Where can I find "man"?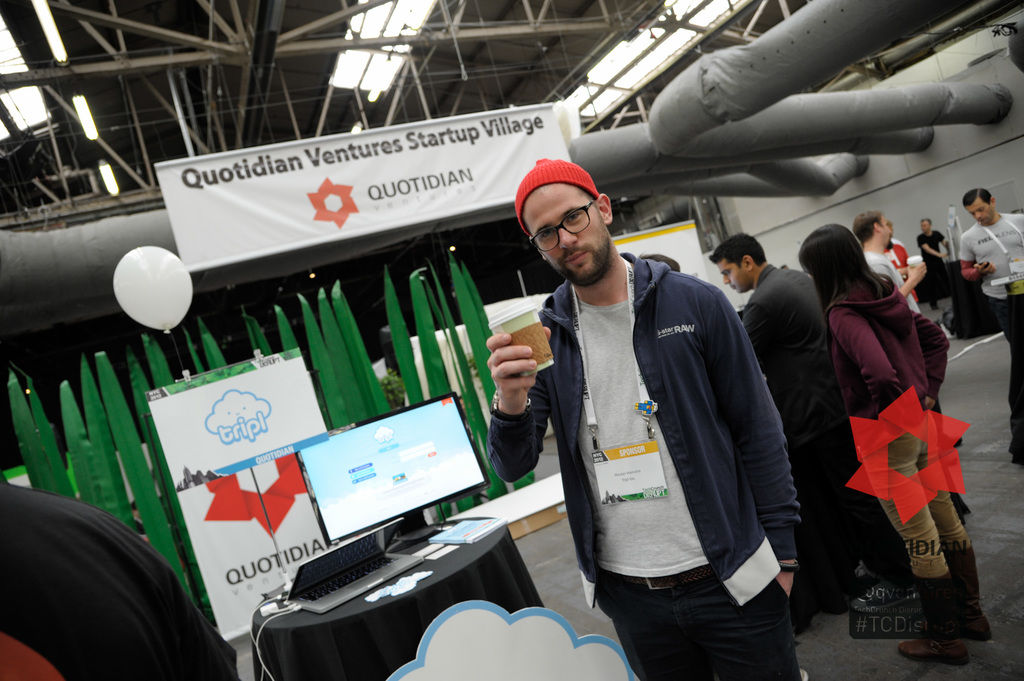
You can find it at crop(502, 164, 828, 664).
